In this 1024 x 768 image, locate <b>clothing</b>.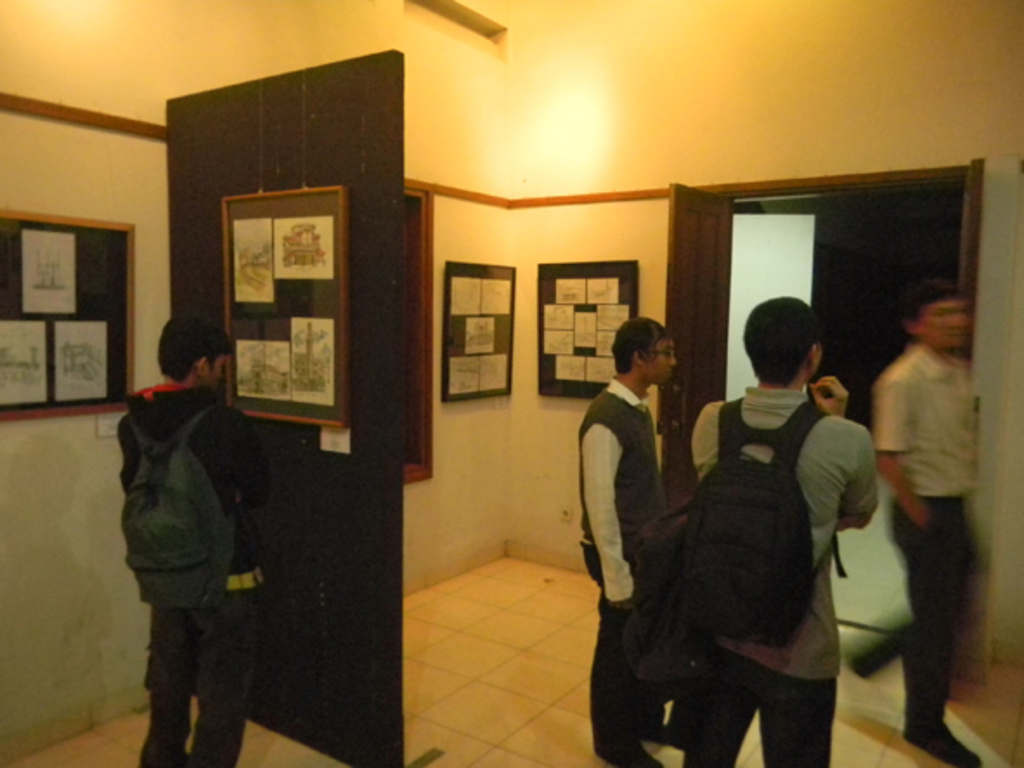
Bounding box: pyautogui.locateOnScreen(873, 336, 963, 732).
